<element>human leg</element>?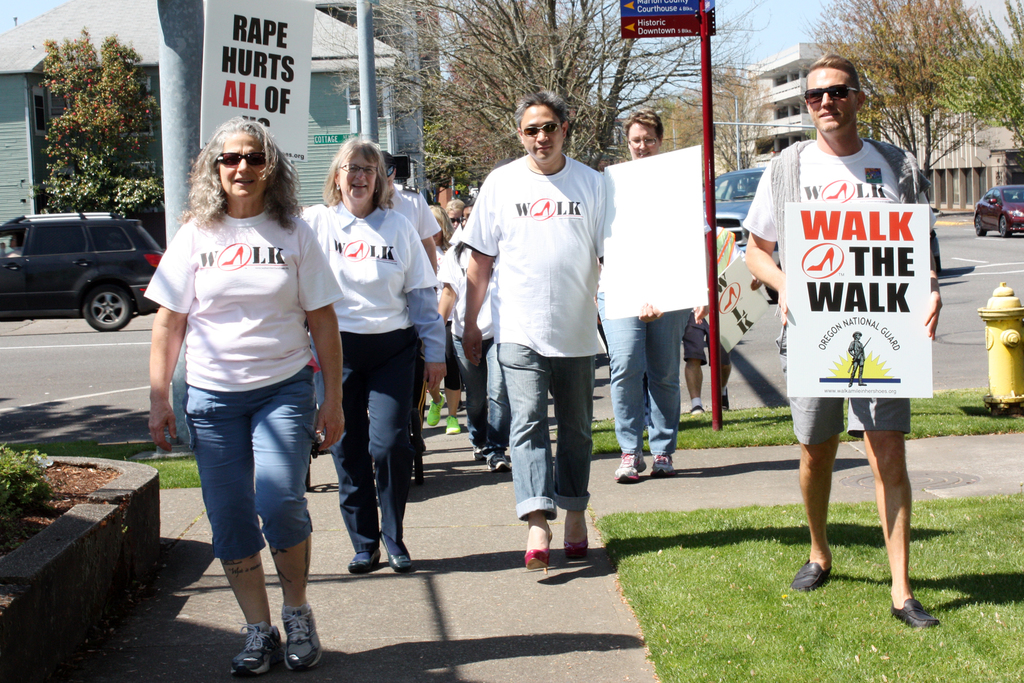
362,328,420,576
